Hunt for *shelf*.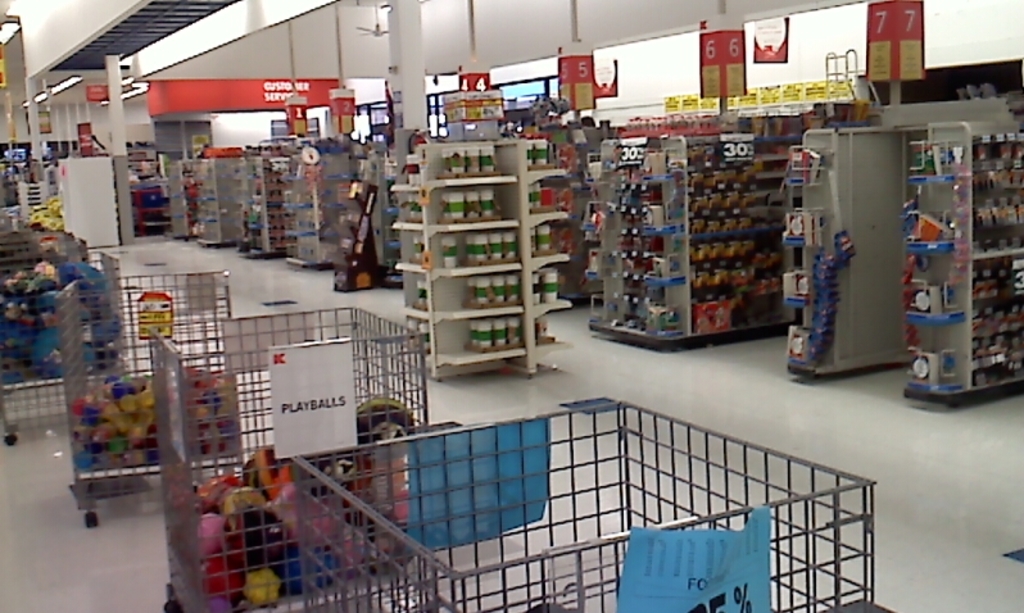
Hunted down at box=[543, 119, 620, 299].
